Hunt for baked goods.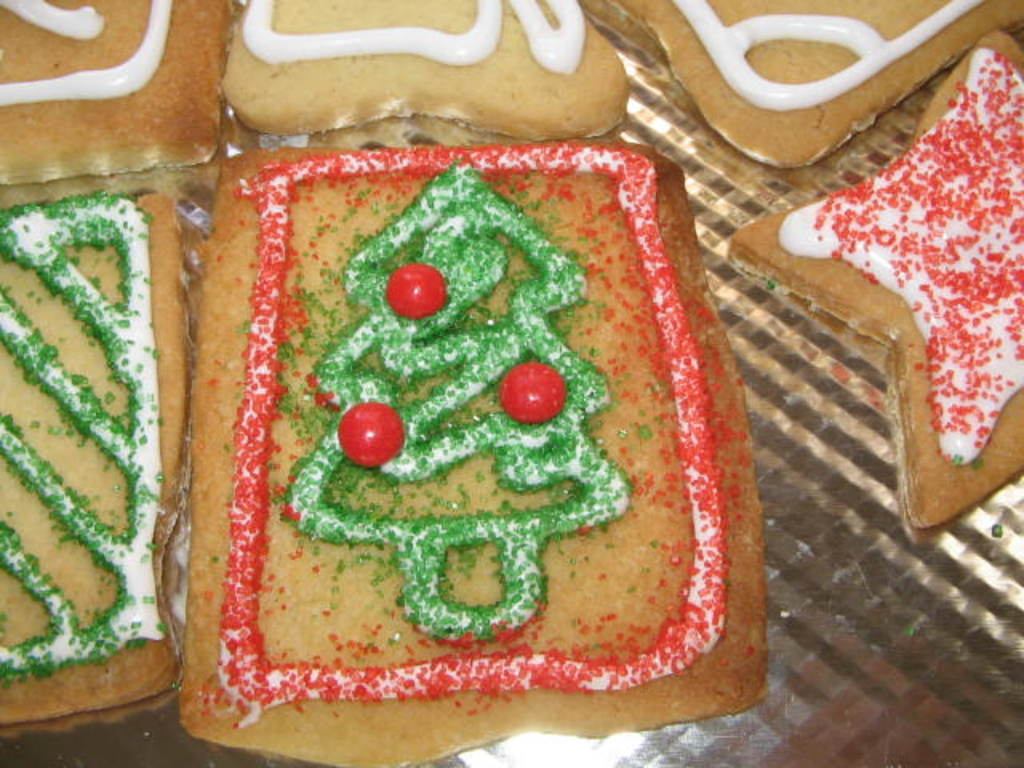
Hunted down at left=723, top=26, right=1022, bottom=542.
